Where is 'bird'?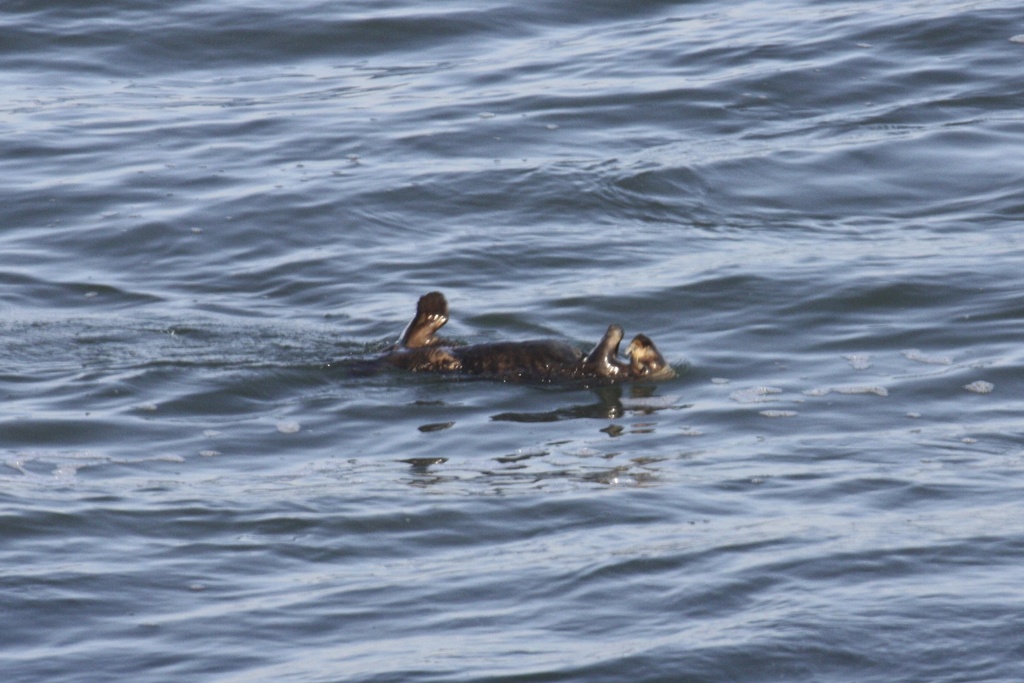
<bbox>383, 288, 594, 386</bbox>.
